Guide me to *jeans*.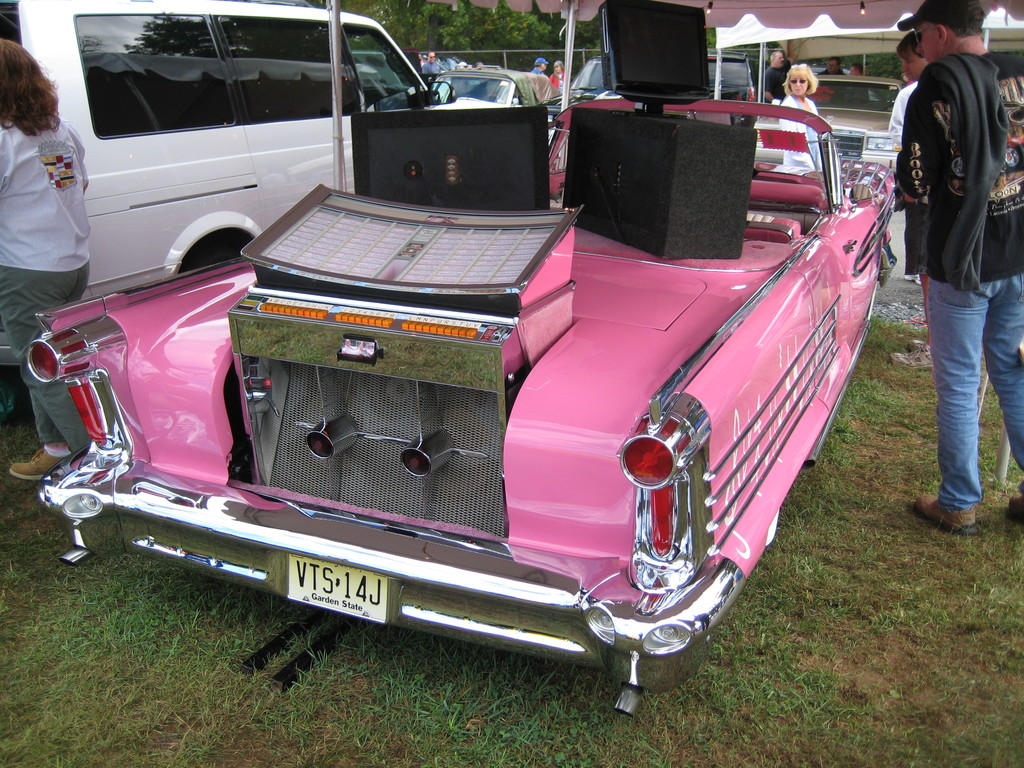
Guidance: BBox(926, 231, 1014, 543).
